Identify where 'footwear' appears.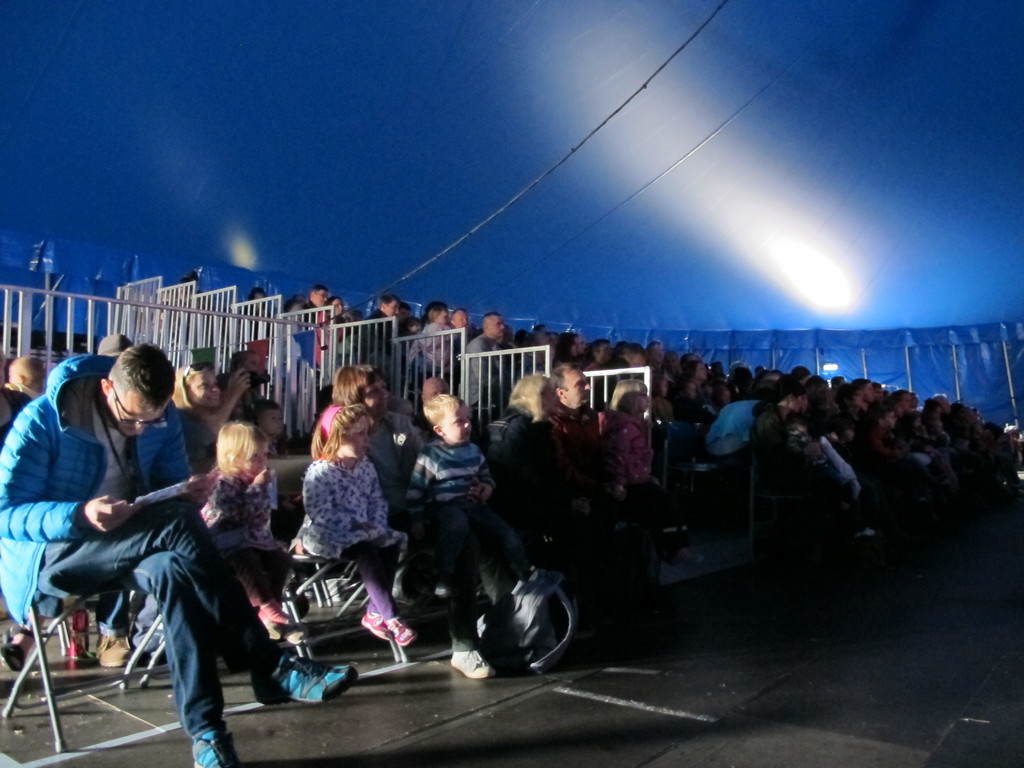
Appears at bbox=[191, 721, 247, 767].
